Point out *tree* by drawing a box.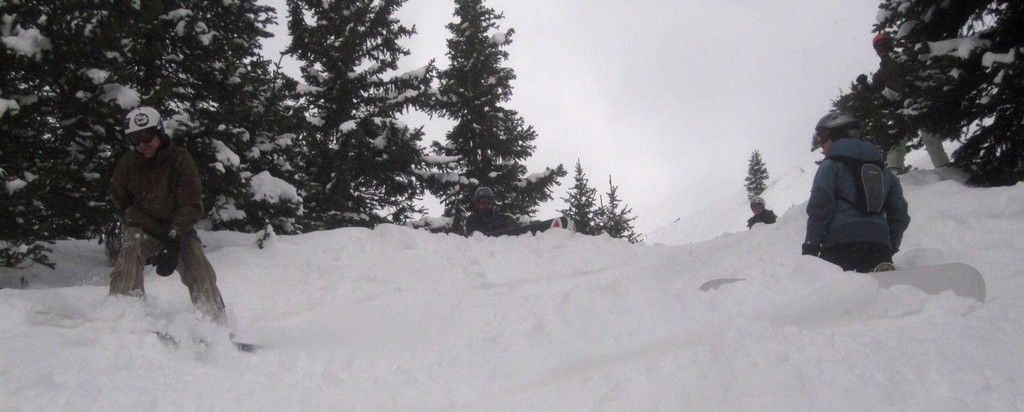
locate(429, 0, 564, 234).
